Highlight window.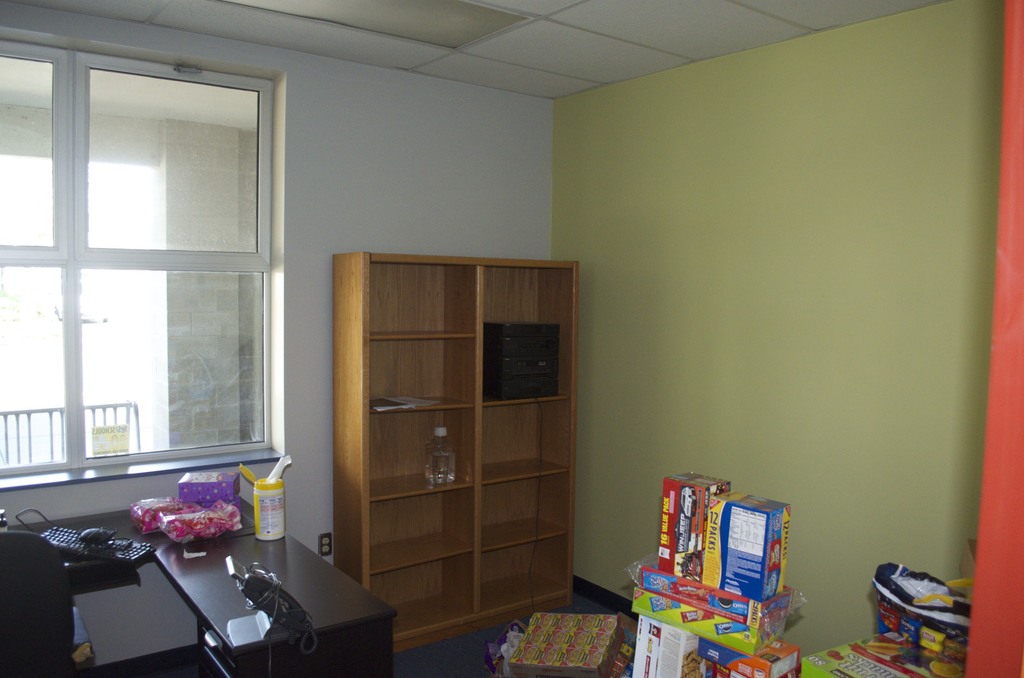
Highlighted region: (x1=26, y1=17, x2=292, y2=524).
